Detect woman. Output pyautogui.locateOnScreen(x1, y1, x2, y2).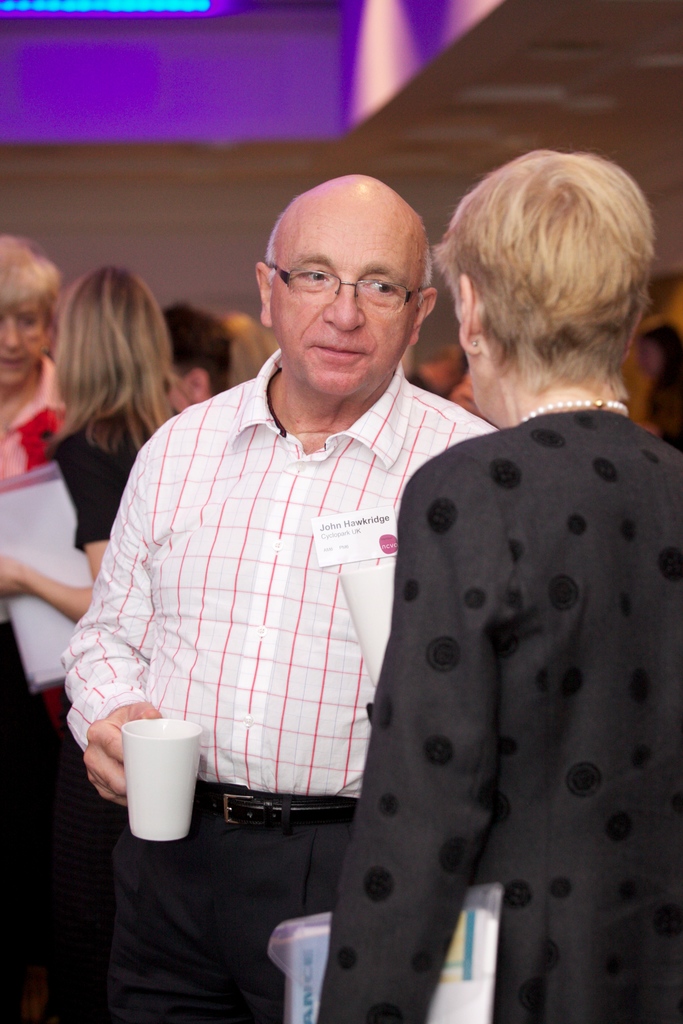
pyautogui.locateOnScreen(306, 147, 682, 1023).
